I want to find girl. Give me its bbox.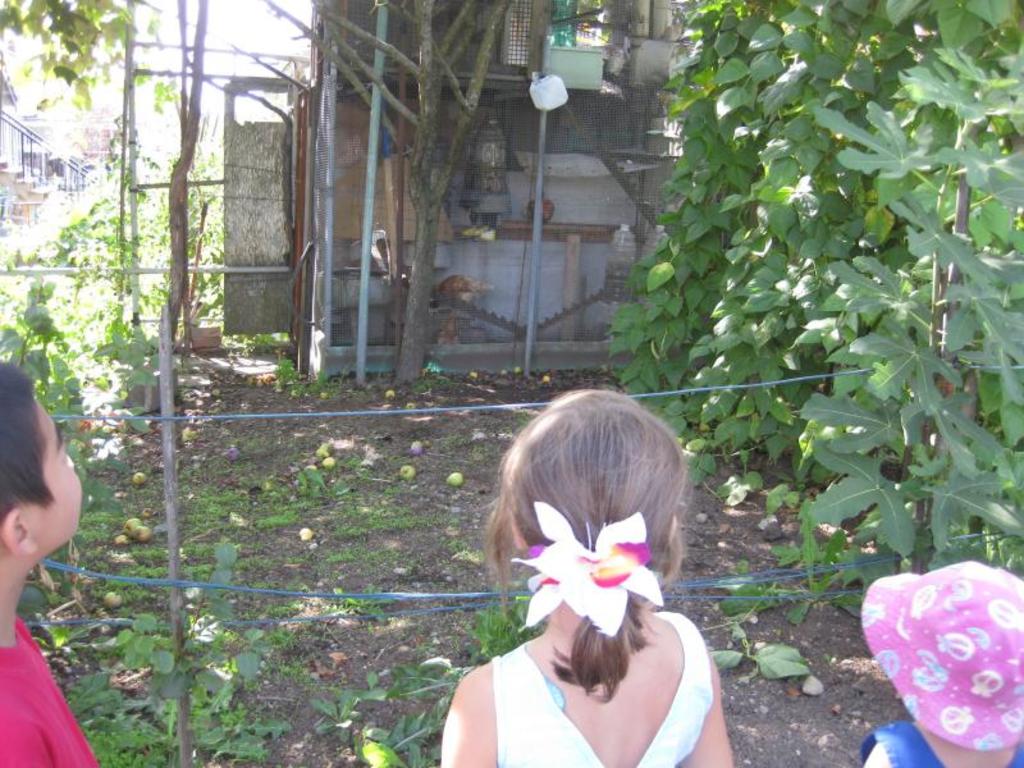
<region>457, 384, 737, 767</region>.
